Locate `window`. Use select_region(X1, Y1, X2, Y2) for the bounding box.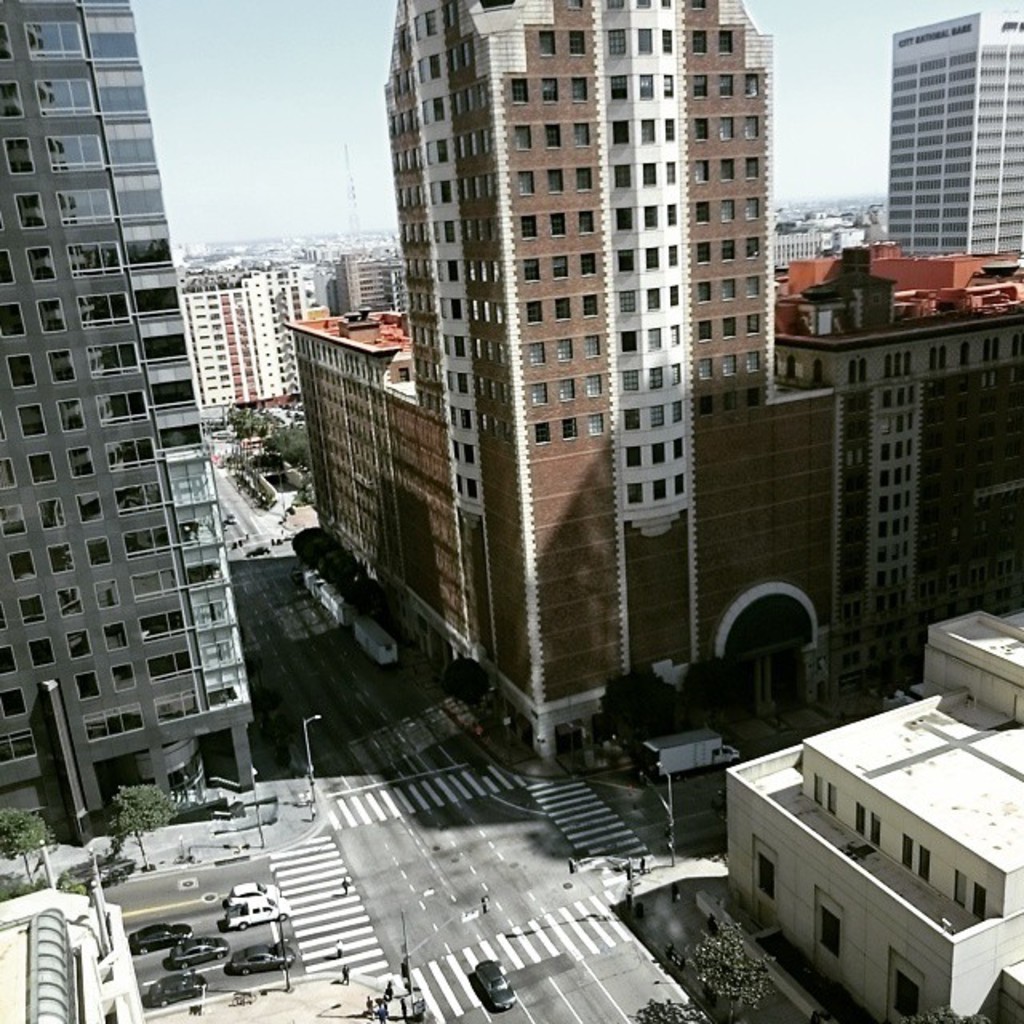
select_region(618, 285, 634, 314).
